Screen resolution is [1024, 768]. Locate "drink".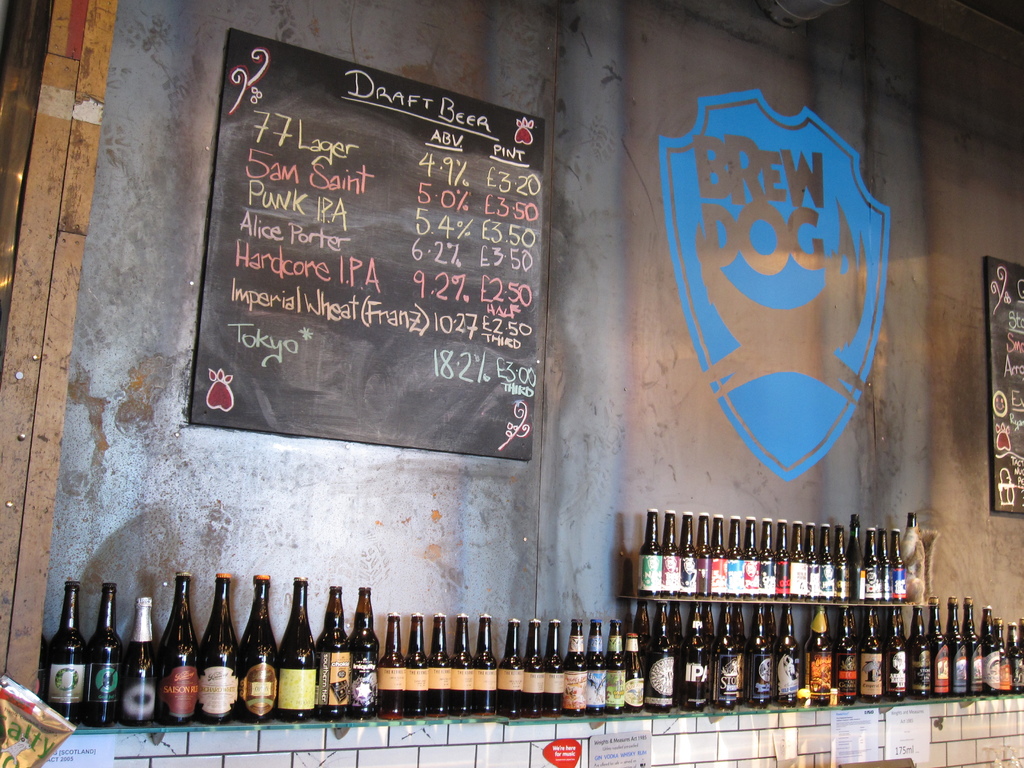
760/511/785/599.
